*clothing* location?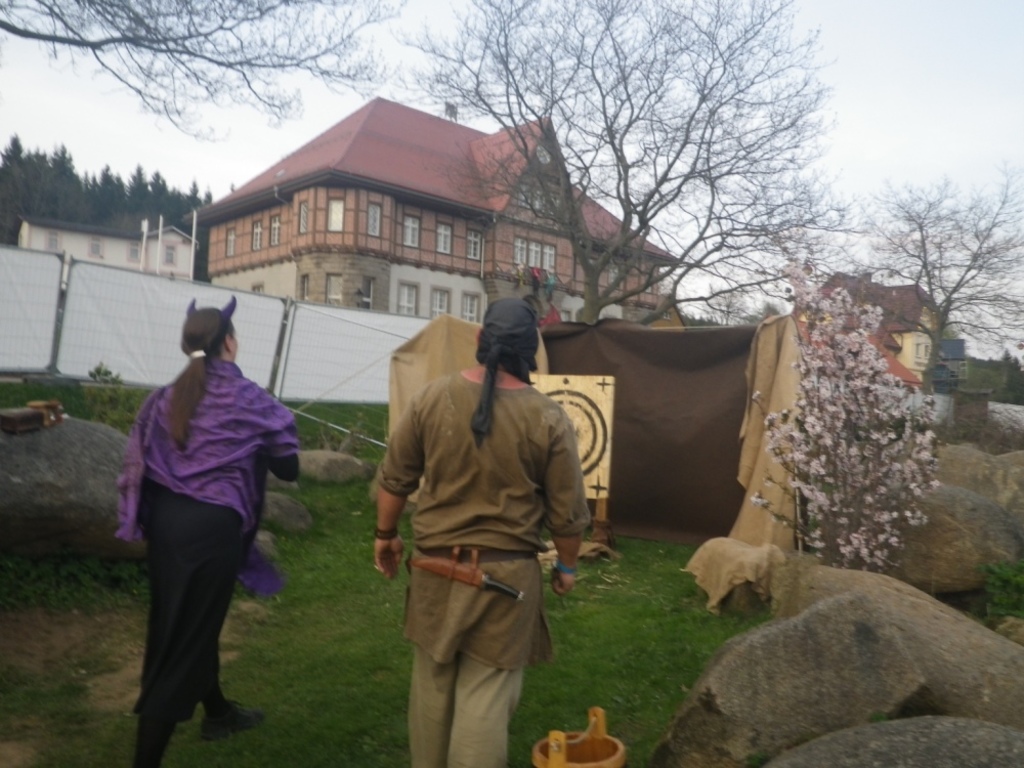
bbox(114, 358, 300, 767)
